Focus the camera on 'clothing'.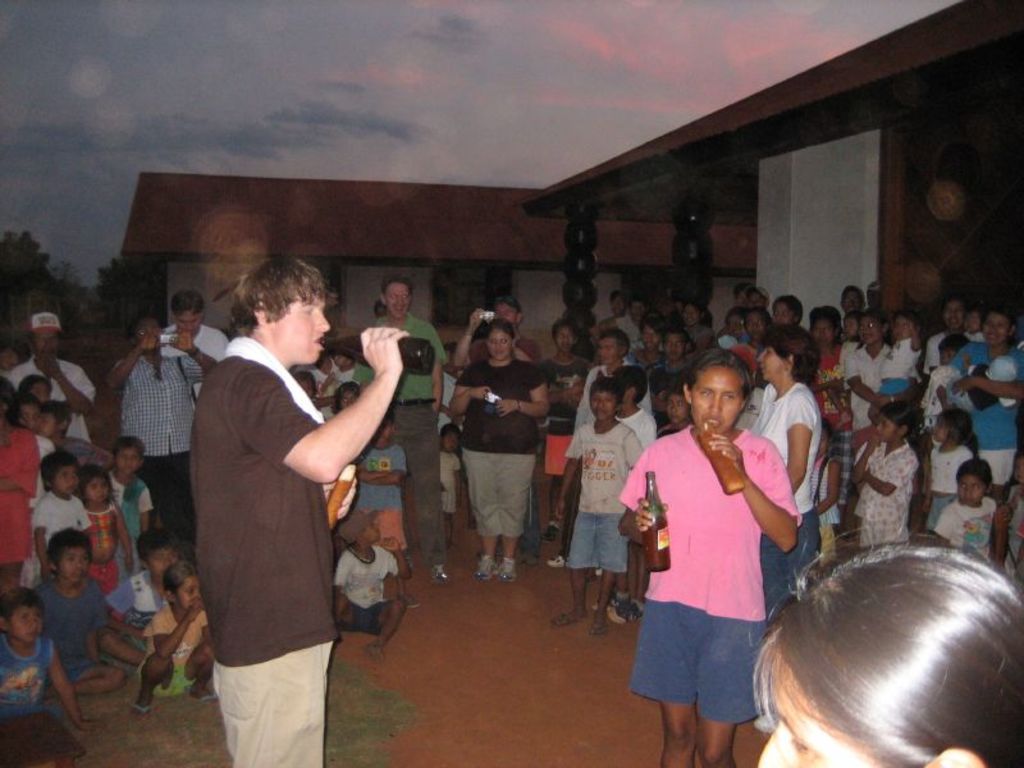
Focus region: 353/310/447/564.
